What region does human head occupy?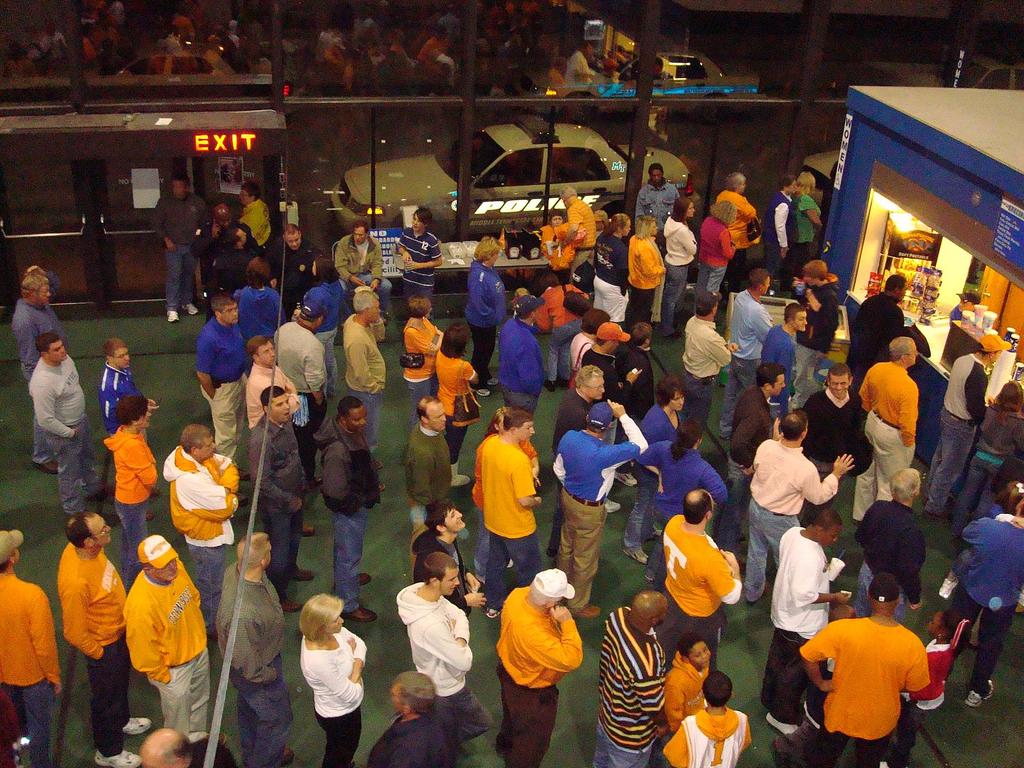
detection(631, 323, 655, 347).
